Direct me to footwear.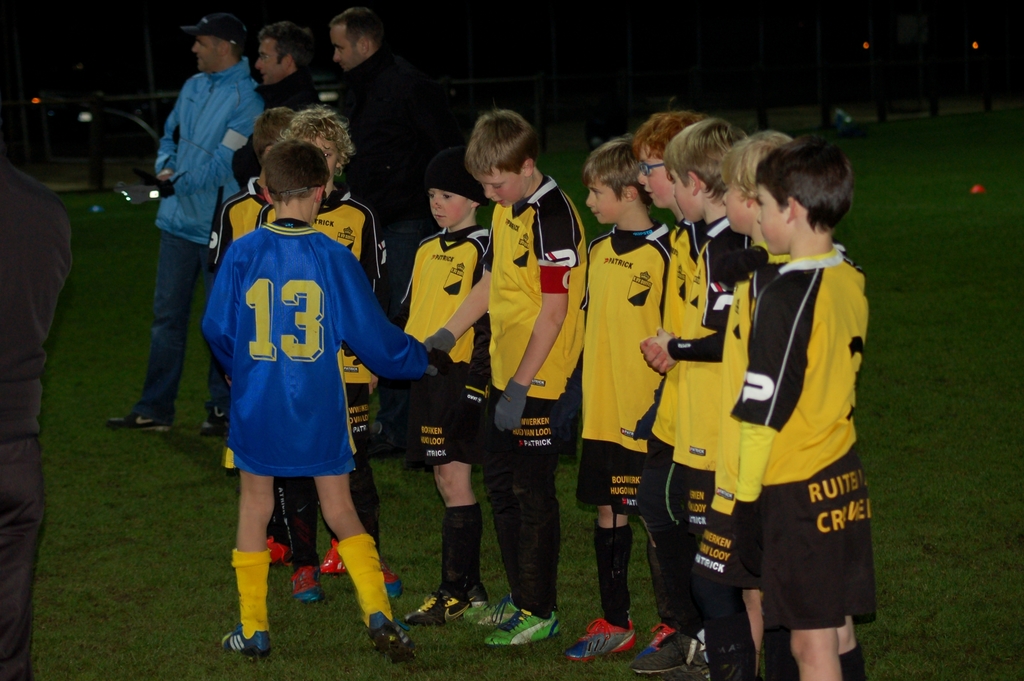
Direction: Rect(470, 599, 520, 628).
